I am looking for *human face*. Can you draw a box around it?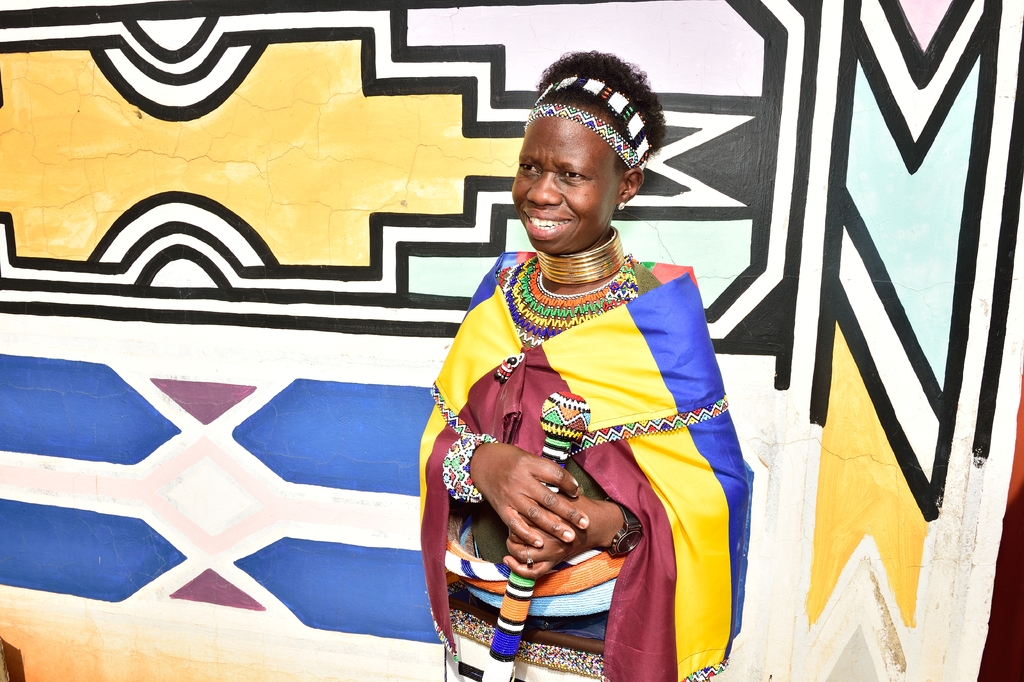
Sure, the bounding box is box=[509, 115, 625, 249].
